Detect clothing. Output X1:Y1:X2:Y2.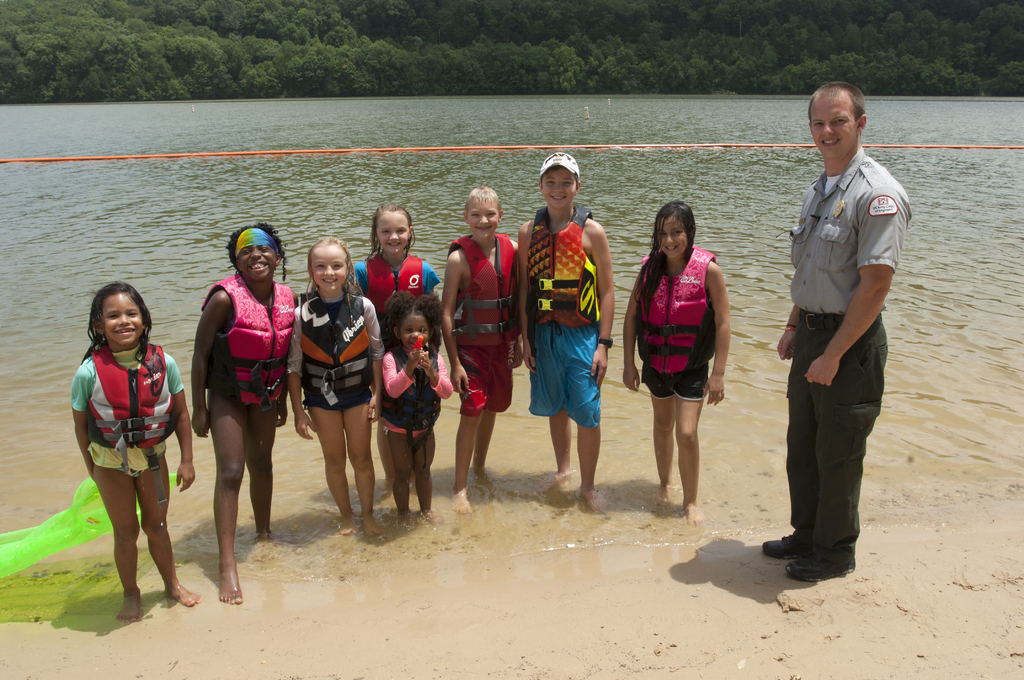
639:244:719:397.
